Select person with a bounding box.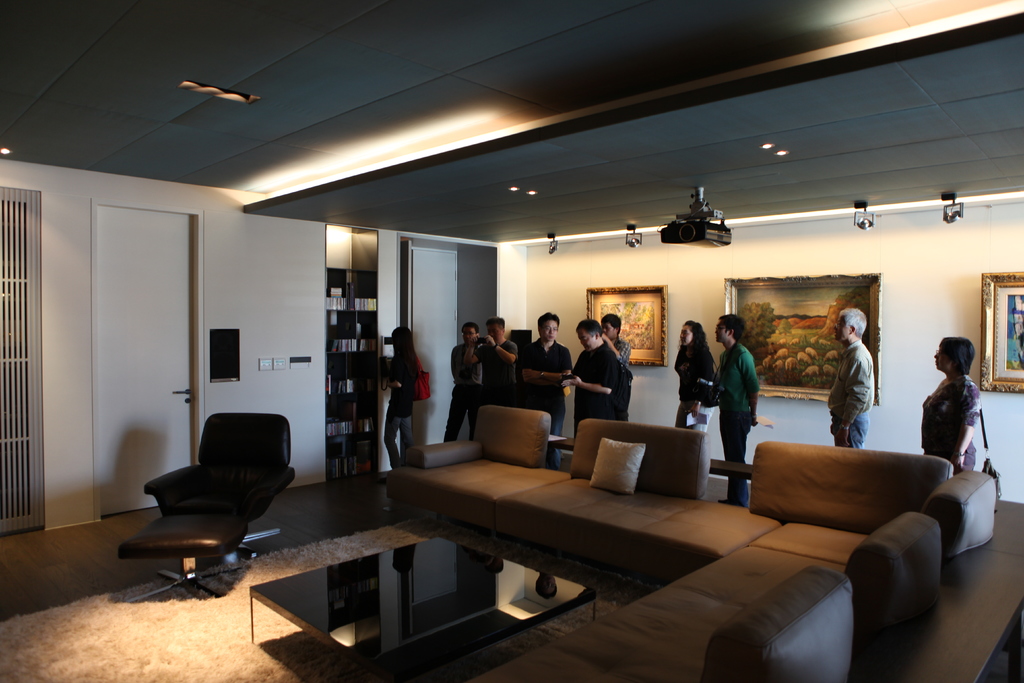
crop(378, 325, 422, 472).
